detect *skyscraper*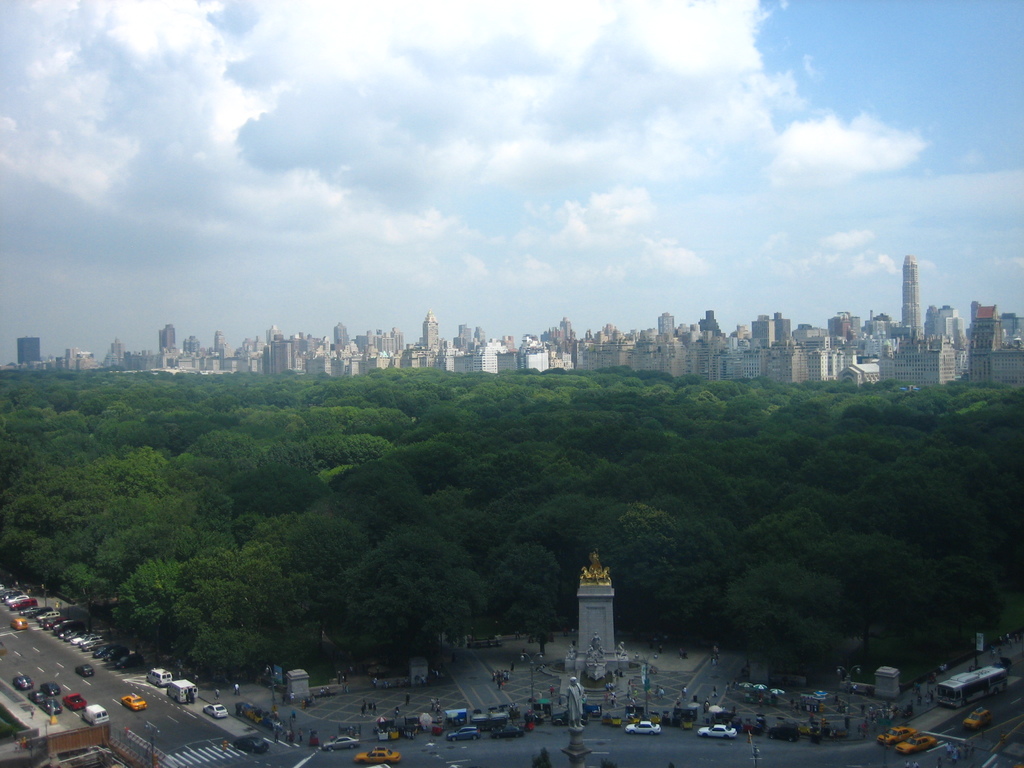
pyautogui.locateOnScreen(253, 336, 266, 352)
